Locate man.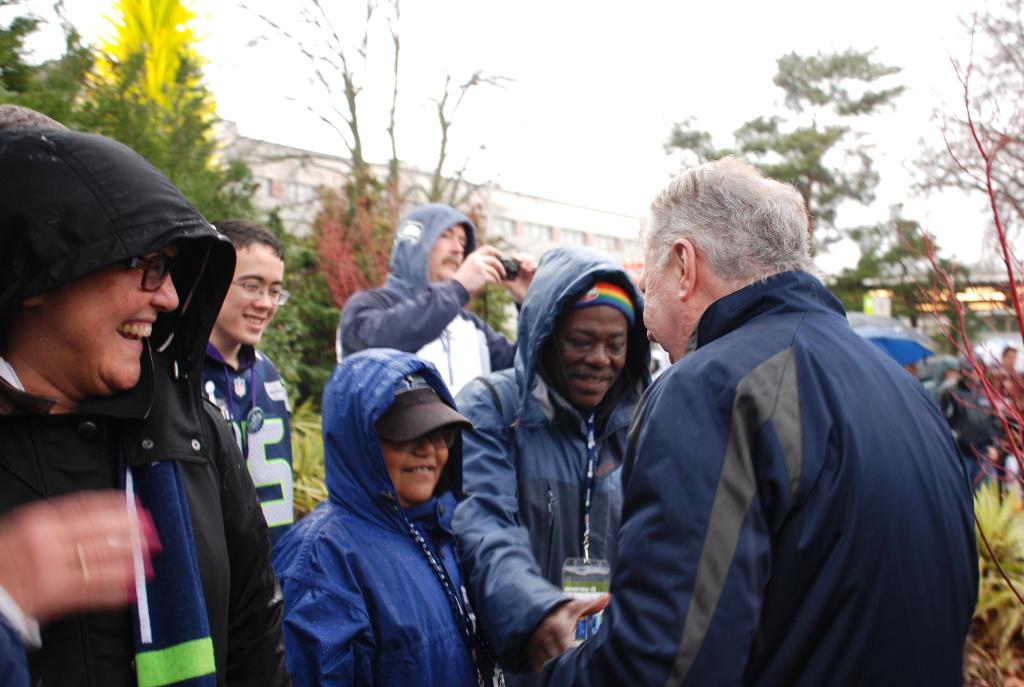
Bounding box: 262:345:505:686.
